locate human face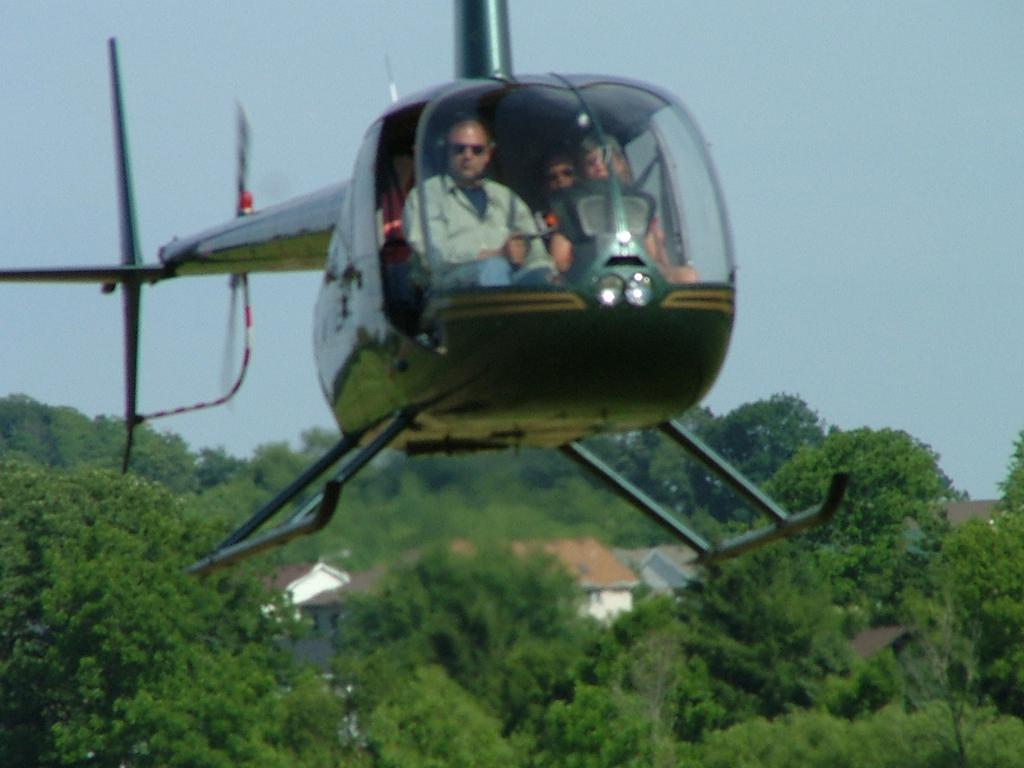
detection(449, 123, 489, 181)
